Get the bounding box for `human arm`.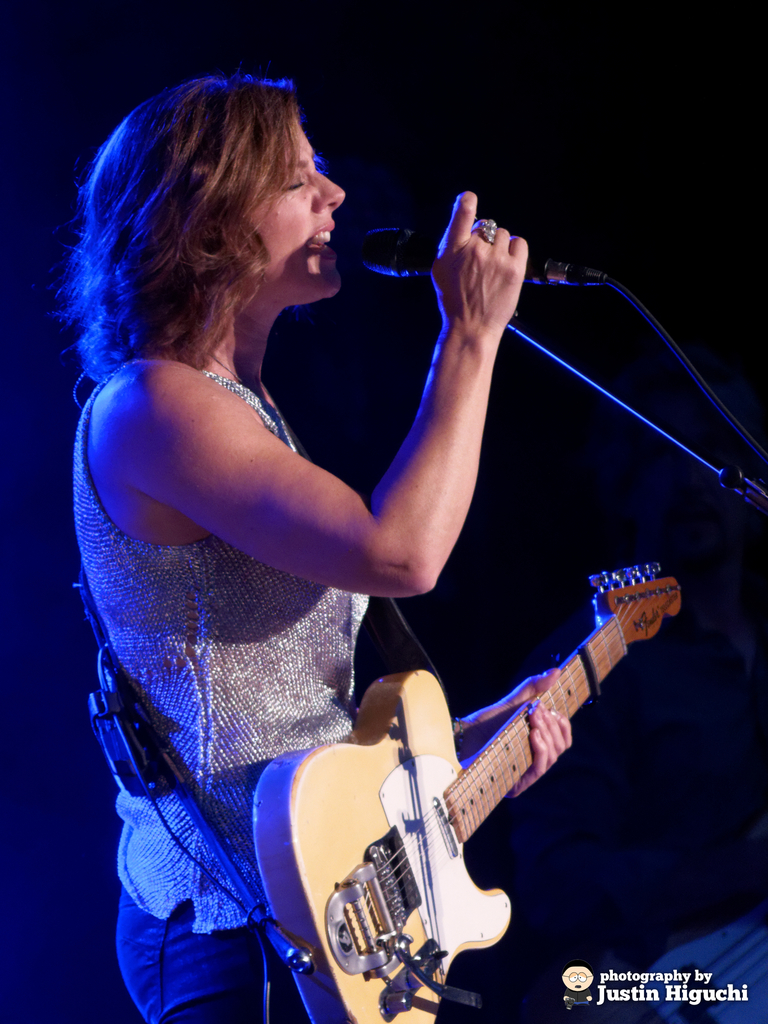
locate(161, 249, 543, 623).
